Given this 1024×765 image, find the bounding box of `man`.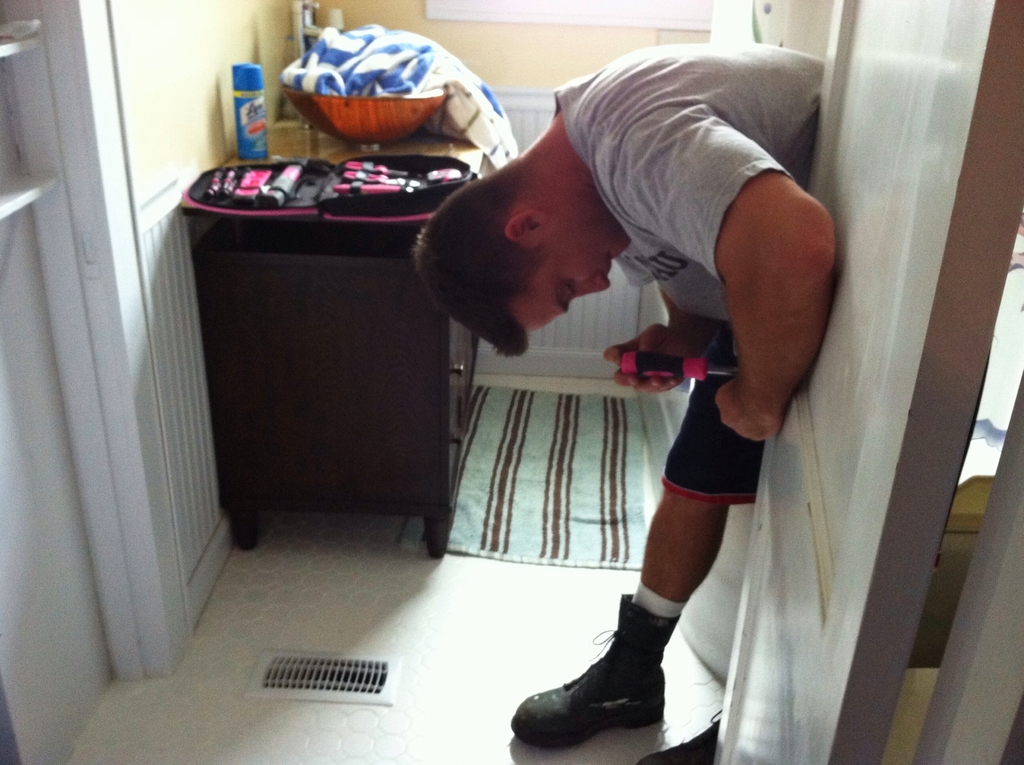
select_region(390, 39, 902, 729).
